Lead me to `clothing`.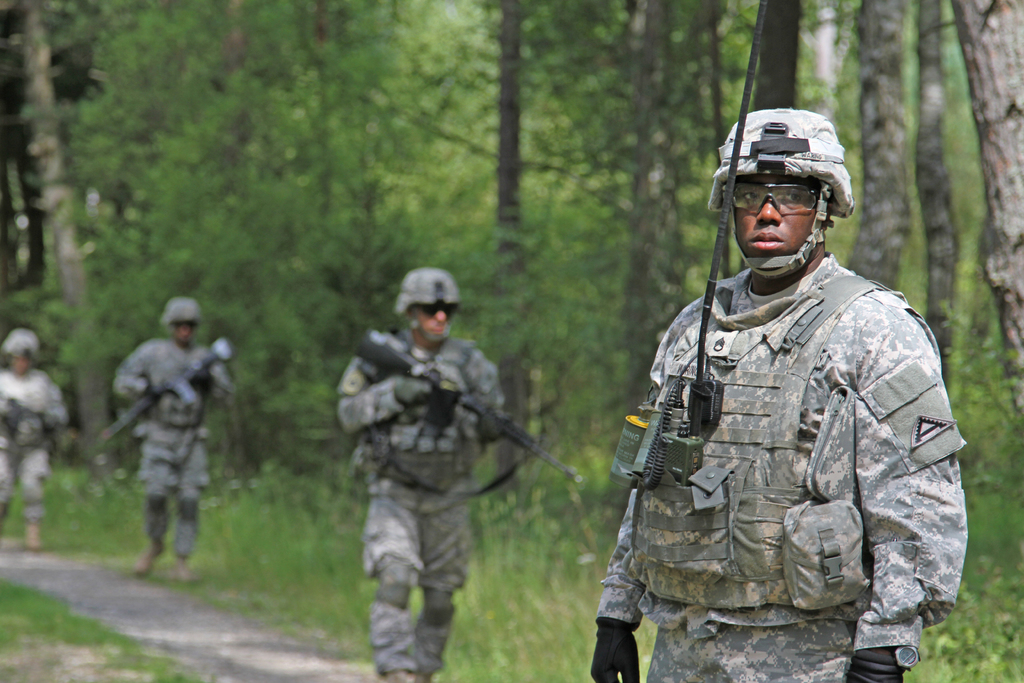
Lead to (586,188,968,659).
